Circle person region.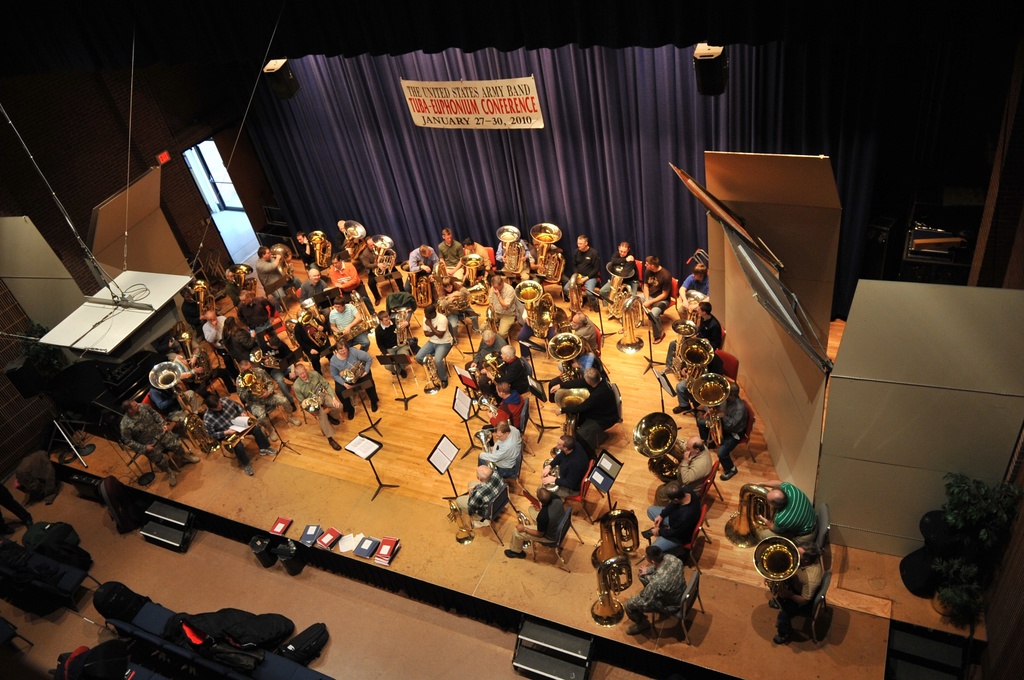
Region: locate(675, 437, 698, 494).
